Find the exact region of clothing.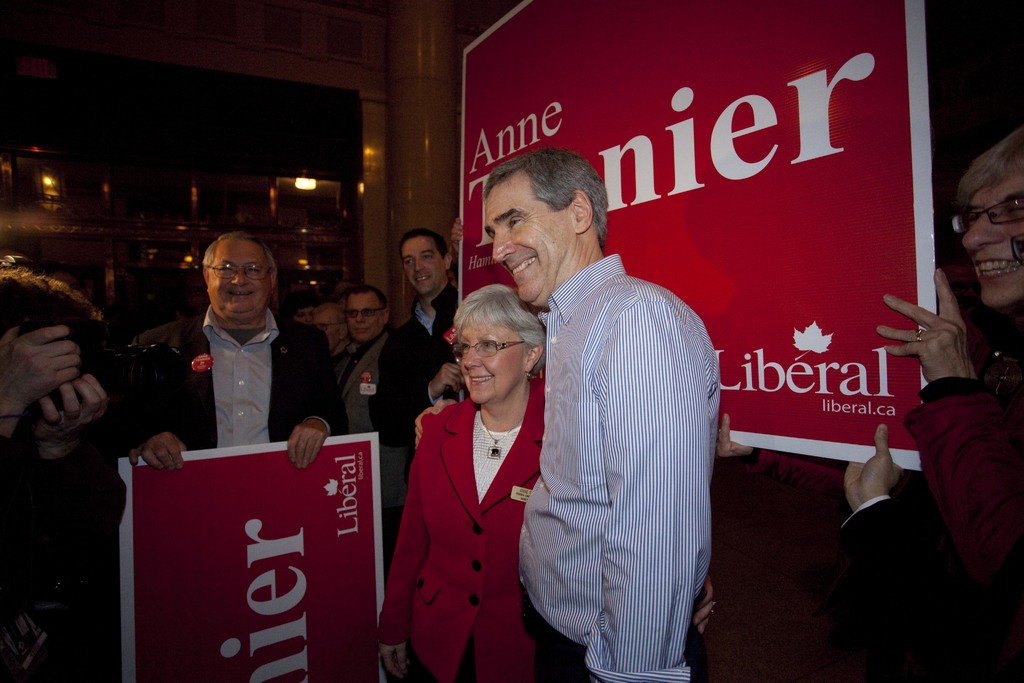
Exact region: bbox(901, 320, 1023, 681).
